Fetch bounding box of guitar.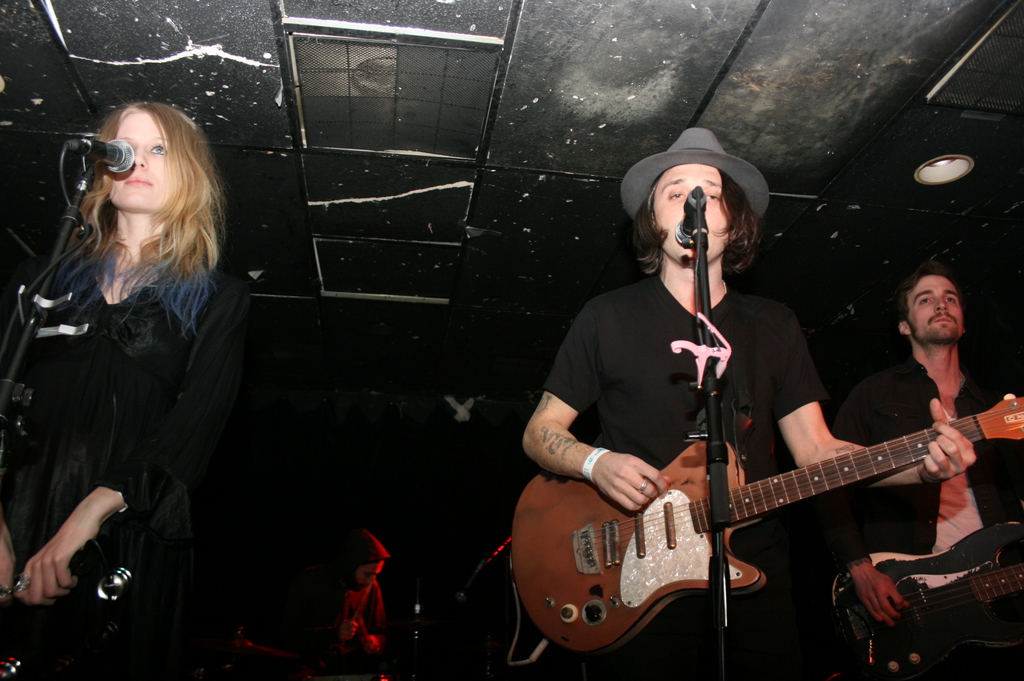
Bbox: {"left": 509, "top": 394, "right": 1023, "bottom": 658}.
